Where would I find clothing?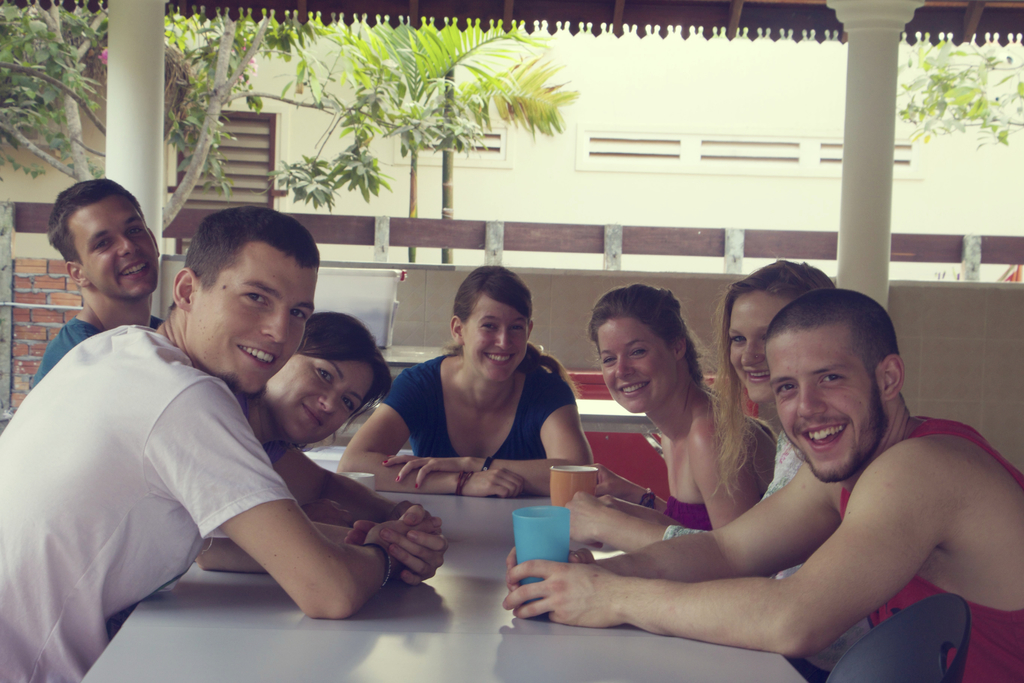
At [left=661, top=498, right=714, bottom=536].
